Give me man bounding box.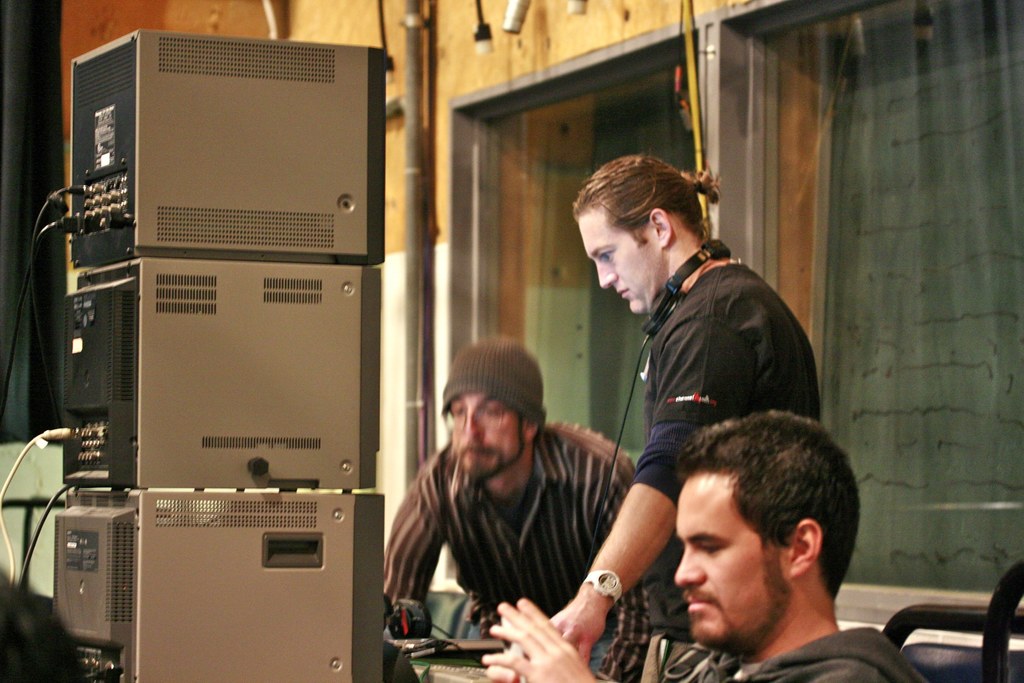
Rect(380, 335, 675, 682).
